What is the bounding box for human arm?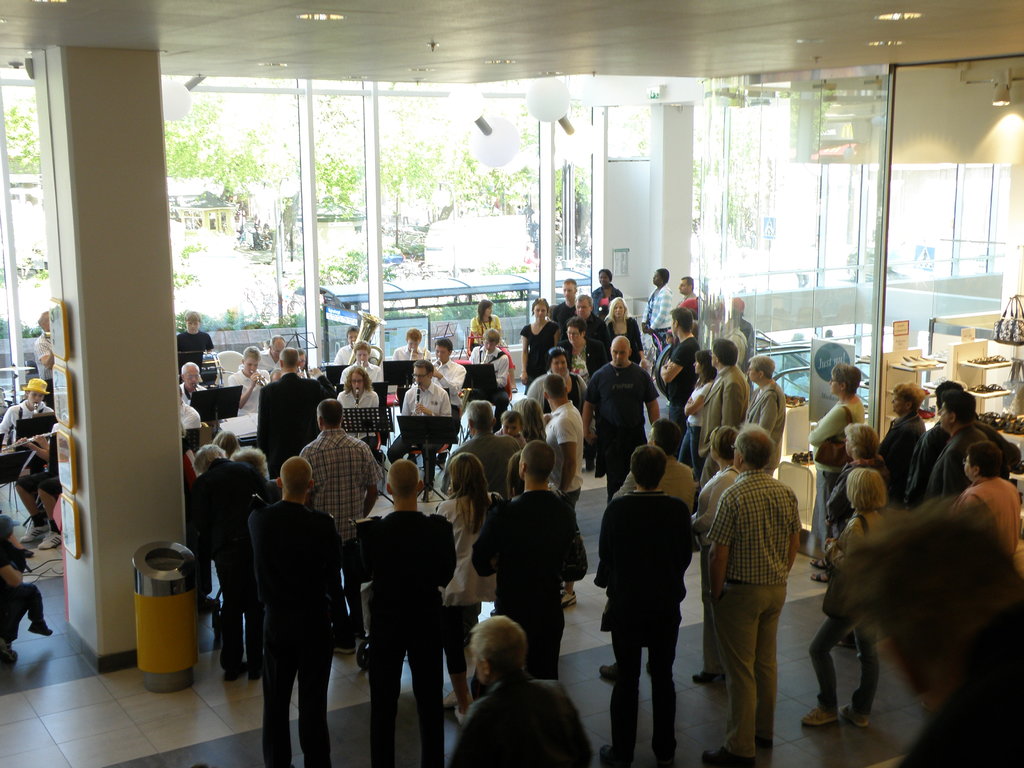
{"x1": 360, "y1": 451, "x2": 382, "y2": 516}.
